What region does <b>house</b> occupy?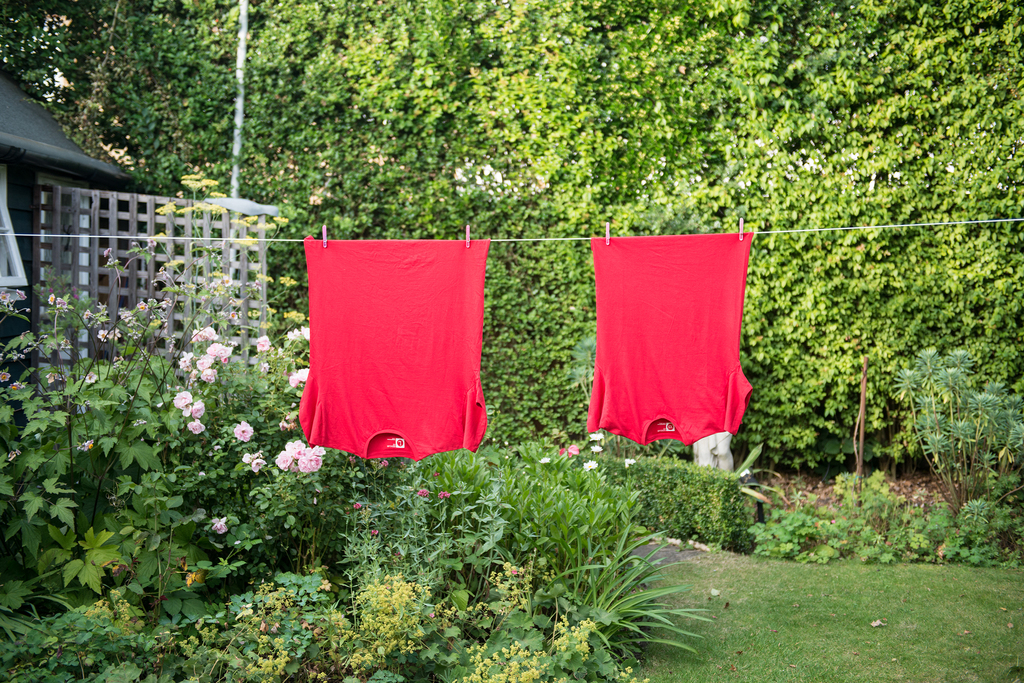
select_region(0, 61, 146, 428).
